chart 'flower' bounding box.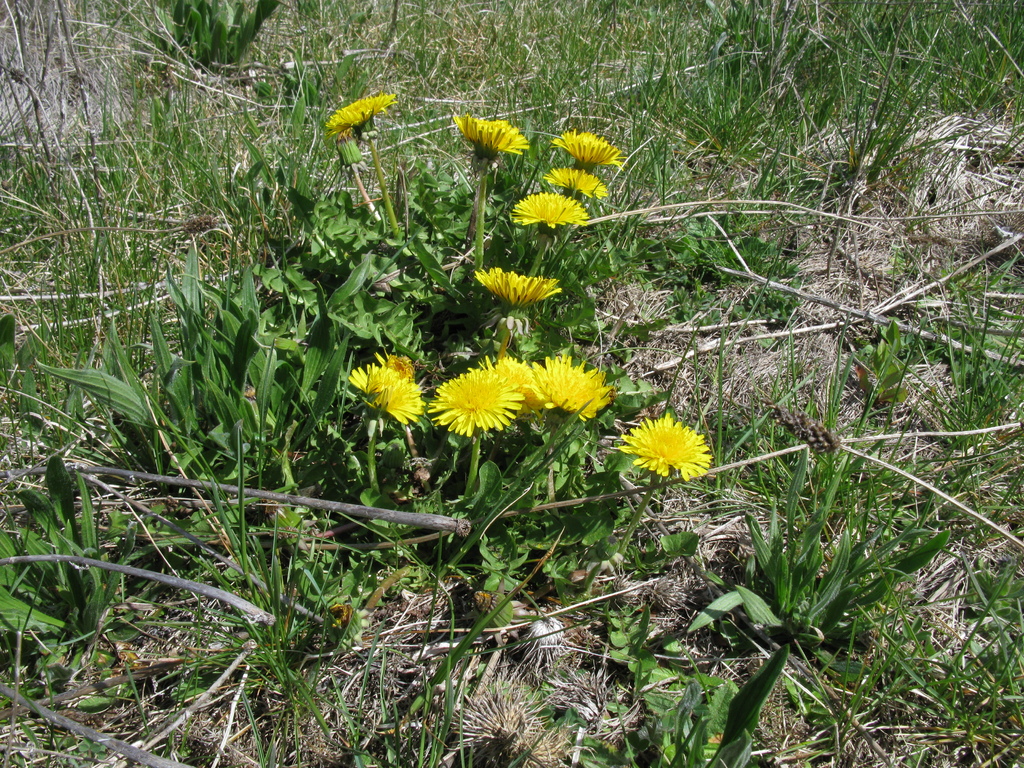
Charted: [553,131,625,168].
